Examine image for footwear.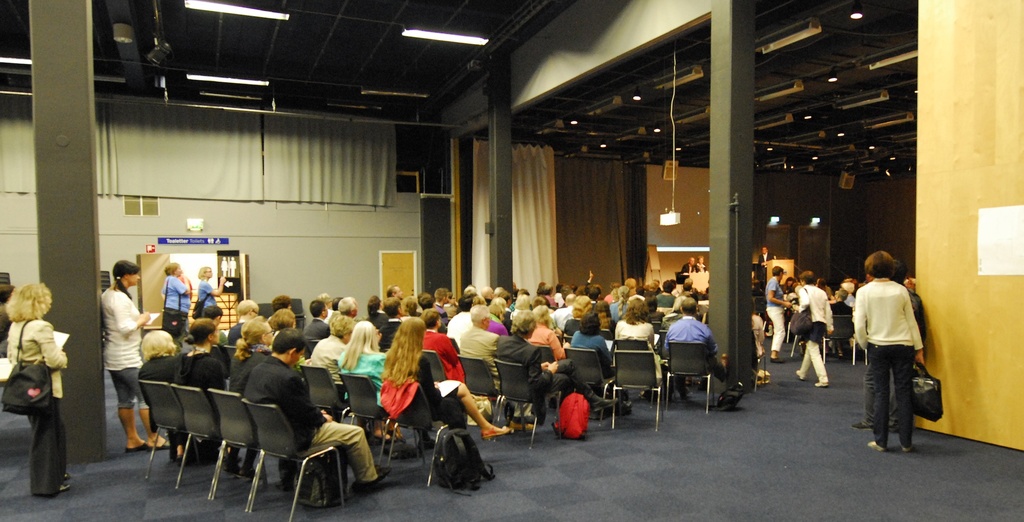
Examination result: <box>369,436,385,445</box>.
